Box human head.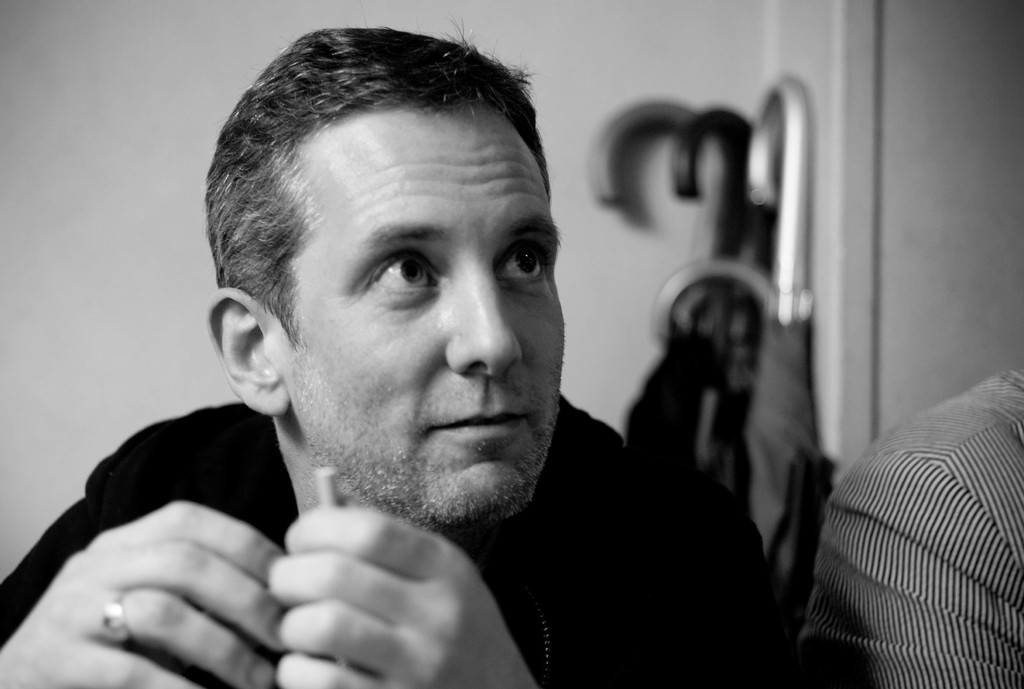
{"left": 224, "top": 15, "right": 552, "bottom": 494}.
